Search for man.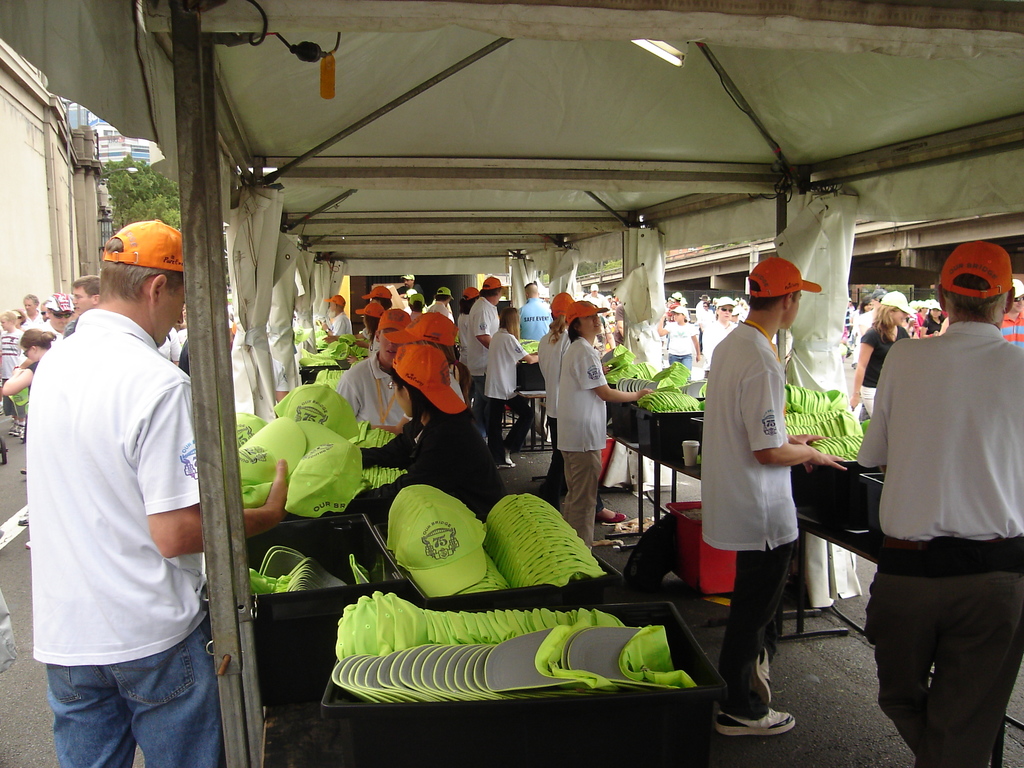
Found at BBox(62, 267, 102, 325).
